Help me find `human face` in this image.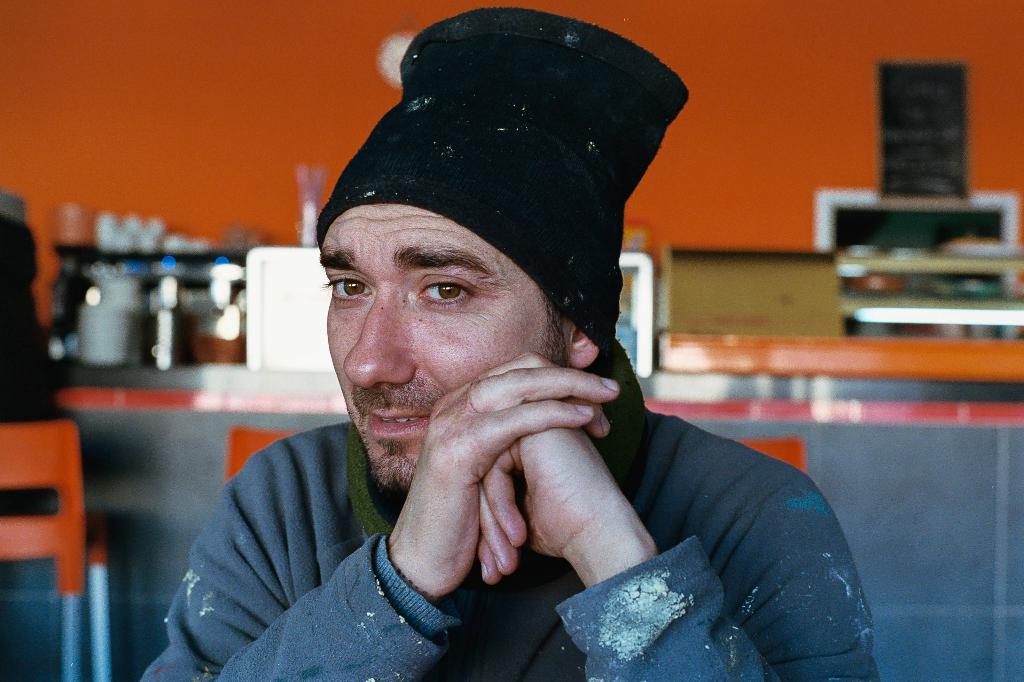
Found it: region(314, 210, 579, 484).
